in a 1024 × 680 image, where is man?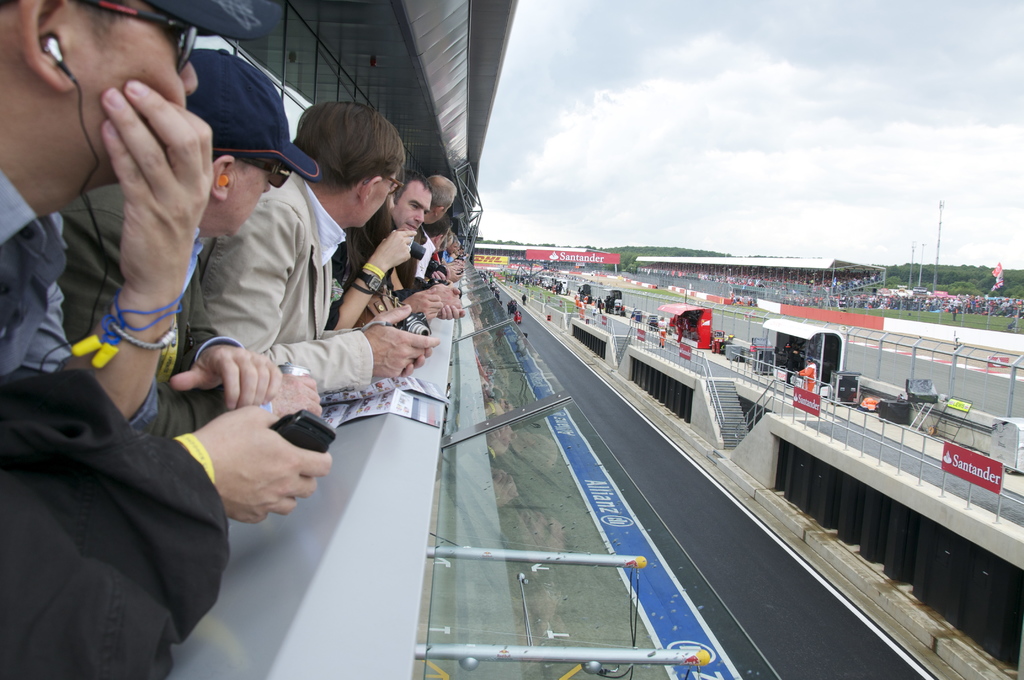
(left=56, top=48, right=320, bottom=439).
